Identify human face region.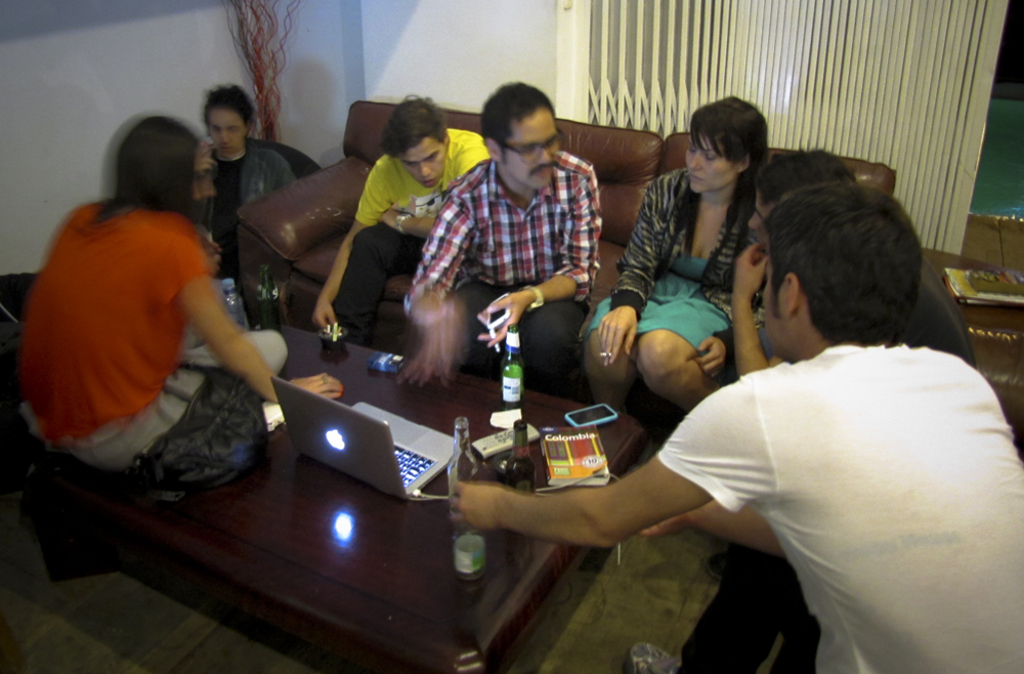
Region: box=[197, 144, 209, 208].
